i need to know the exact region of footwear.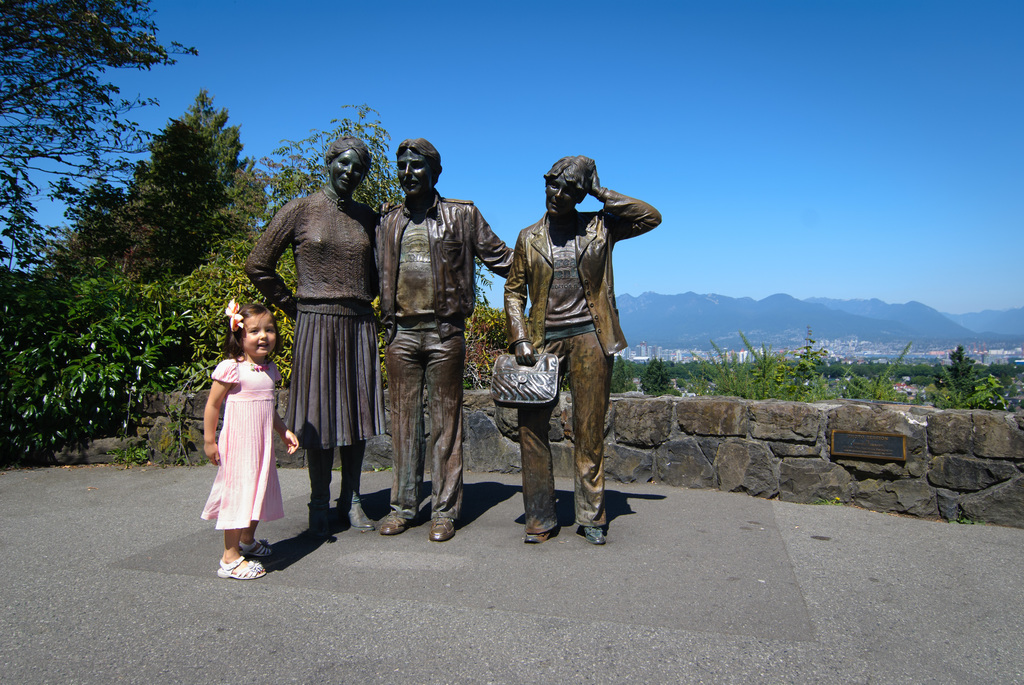
Region: [x1=308, y1=507, x2=332, y2=537].
